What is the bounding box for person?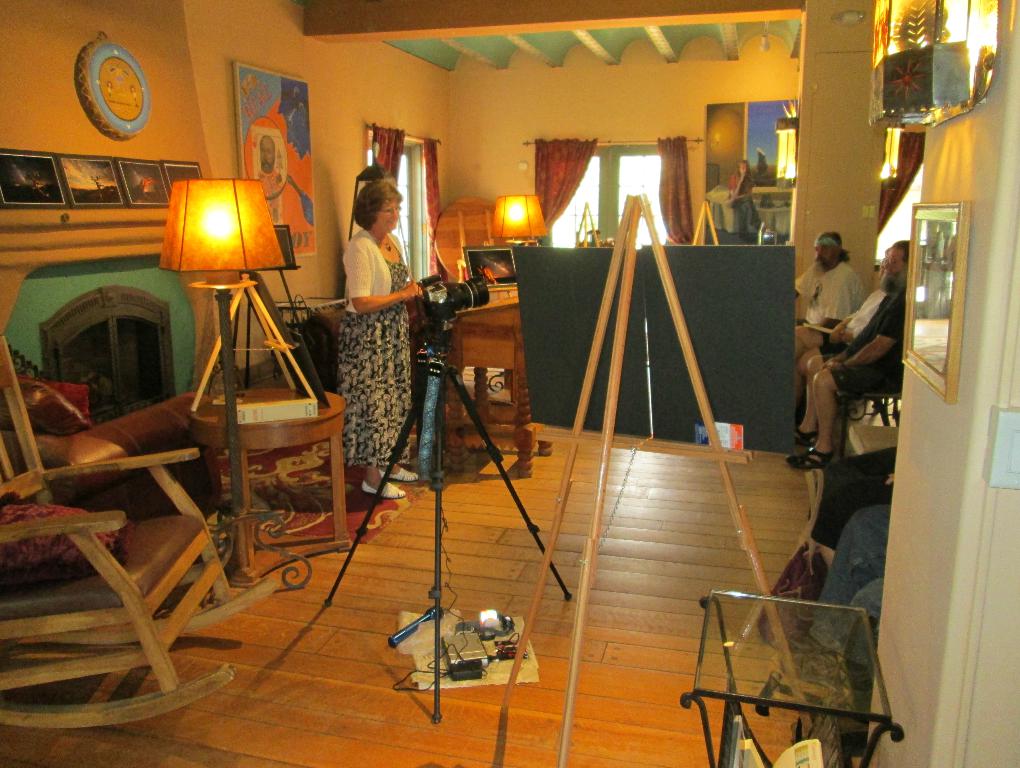
box=[785, 242, 908, 471].
